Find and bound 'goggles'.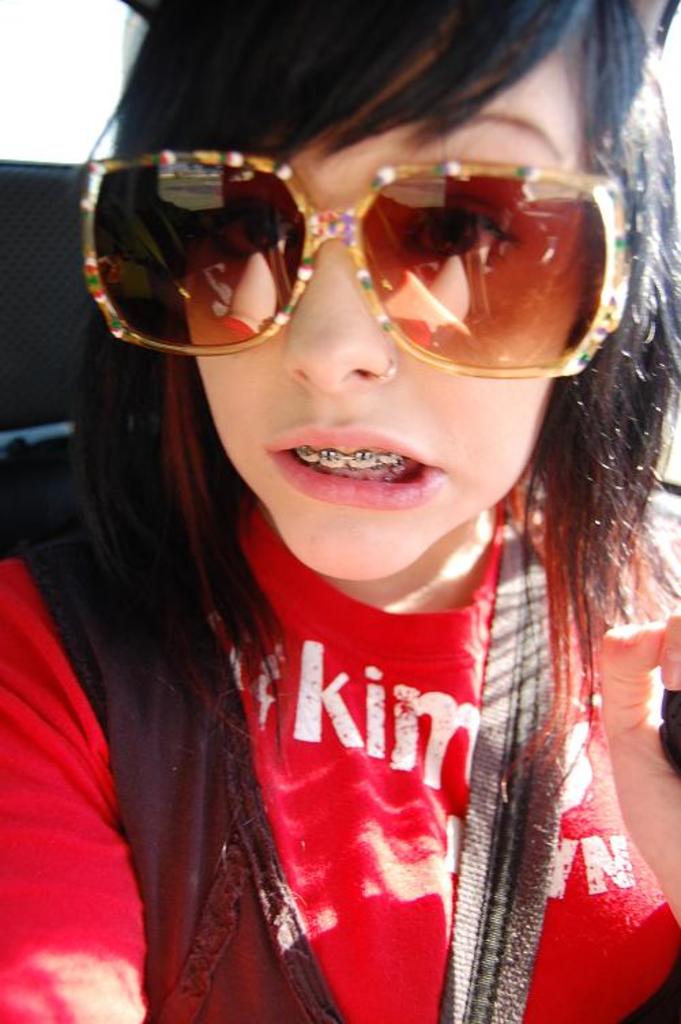
Bound: <region>102, 148, 614, 374</region>.
